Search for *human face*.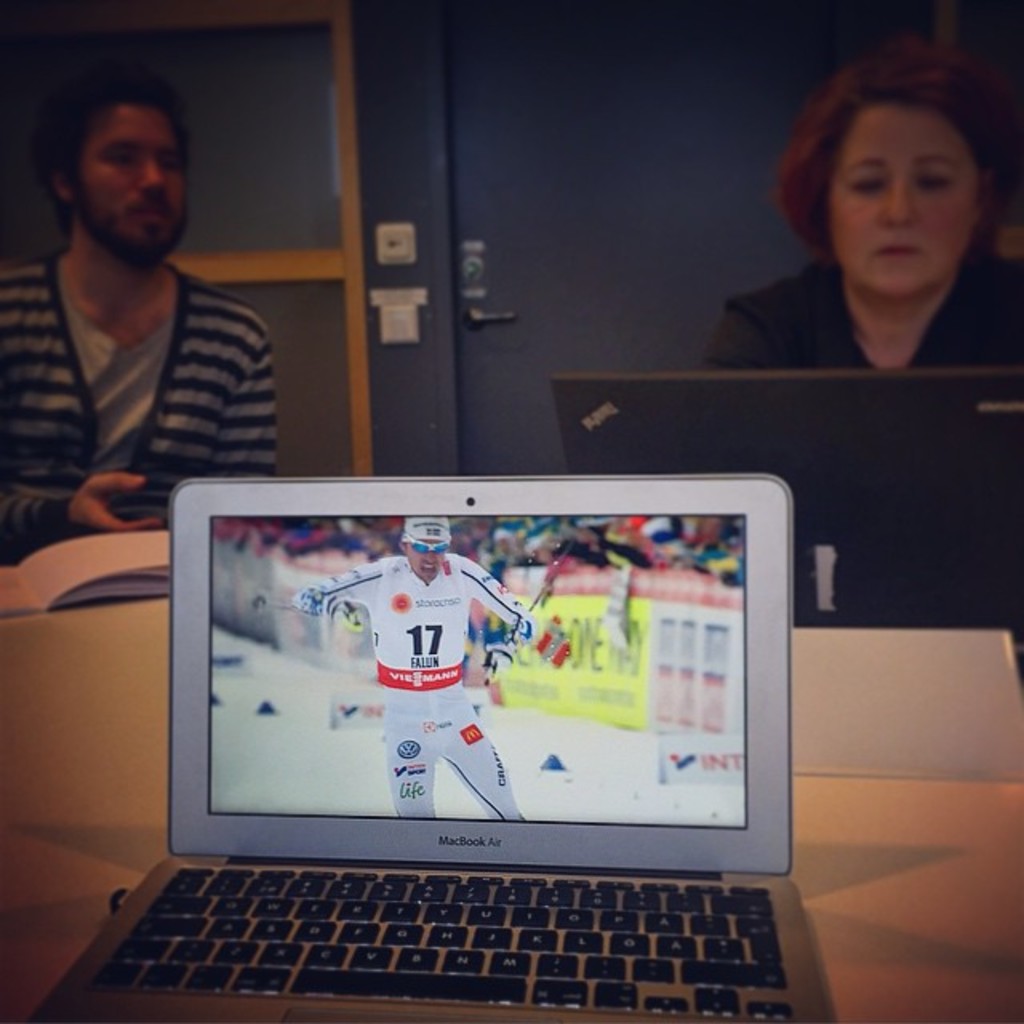
Found at bbox=(85, 104, 194, 264).
